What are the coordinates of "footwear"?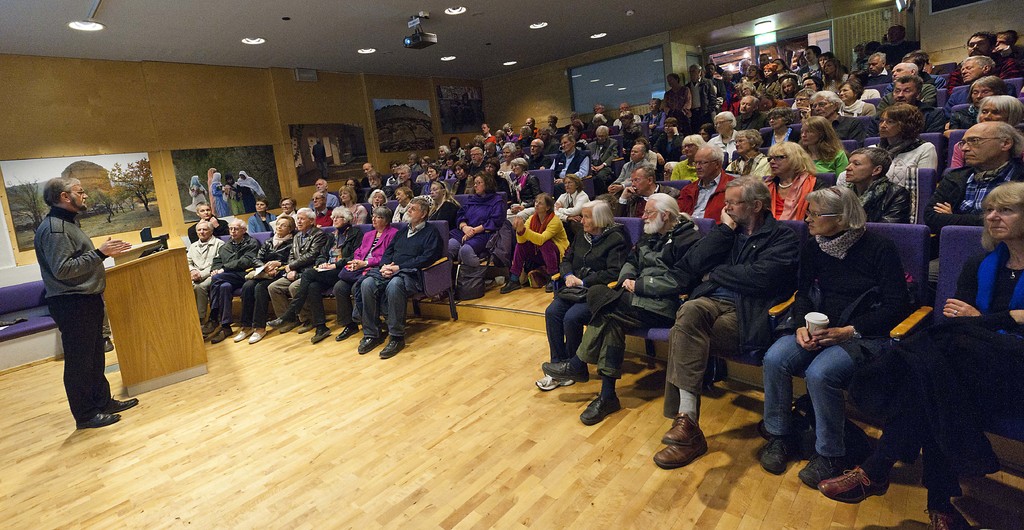
x1=105, y1=396, x2=136, y2=413.
